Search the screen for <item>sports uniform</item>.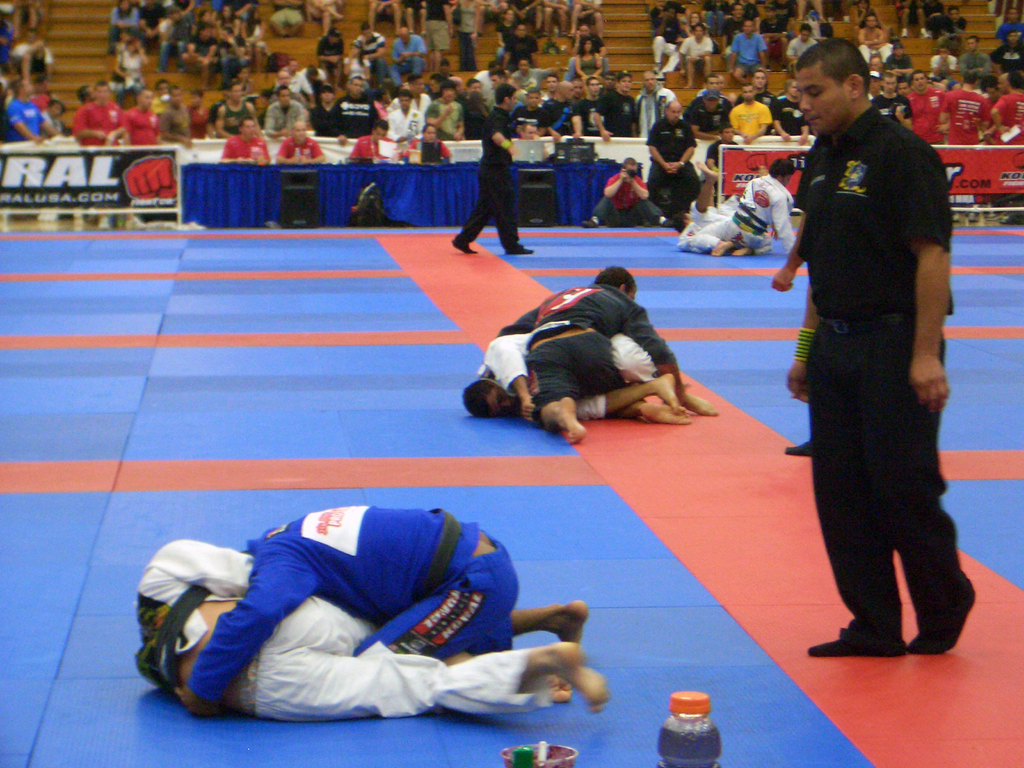
Found at <box>456,101,519,259</box>.
